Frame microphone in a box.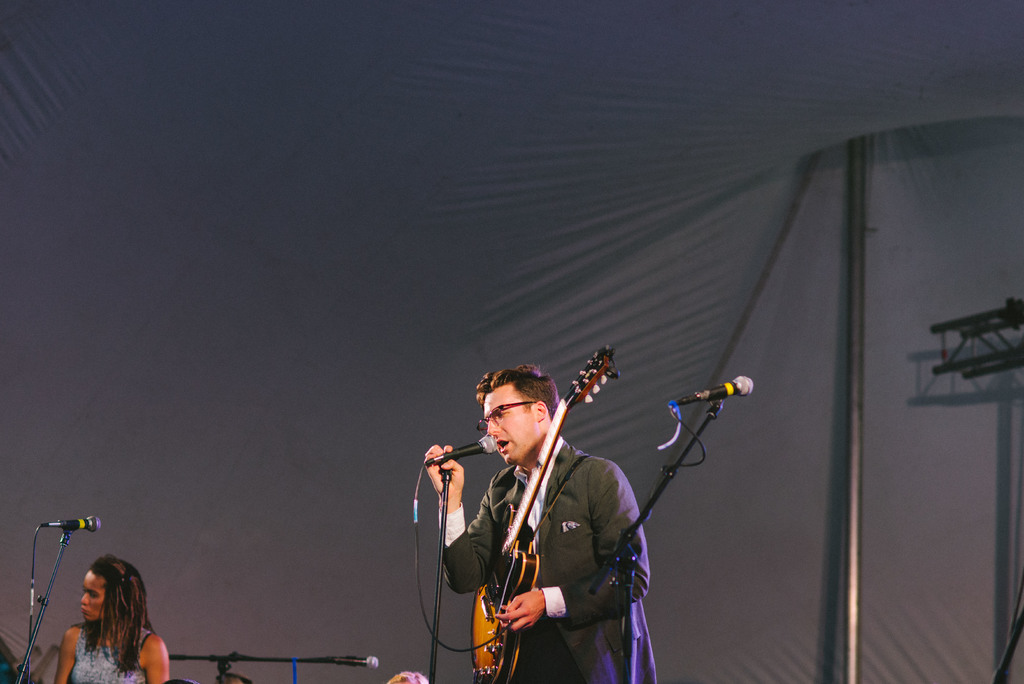
region(40, 515, 102, 530).
